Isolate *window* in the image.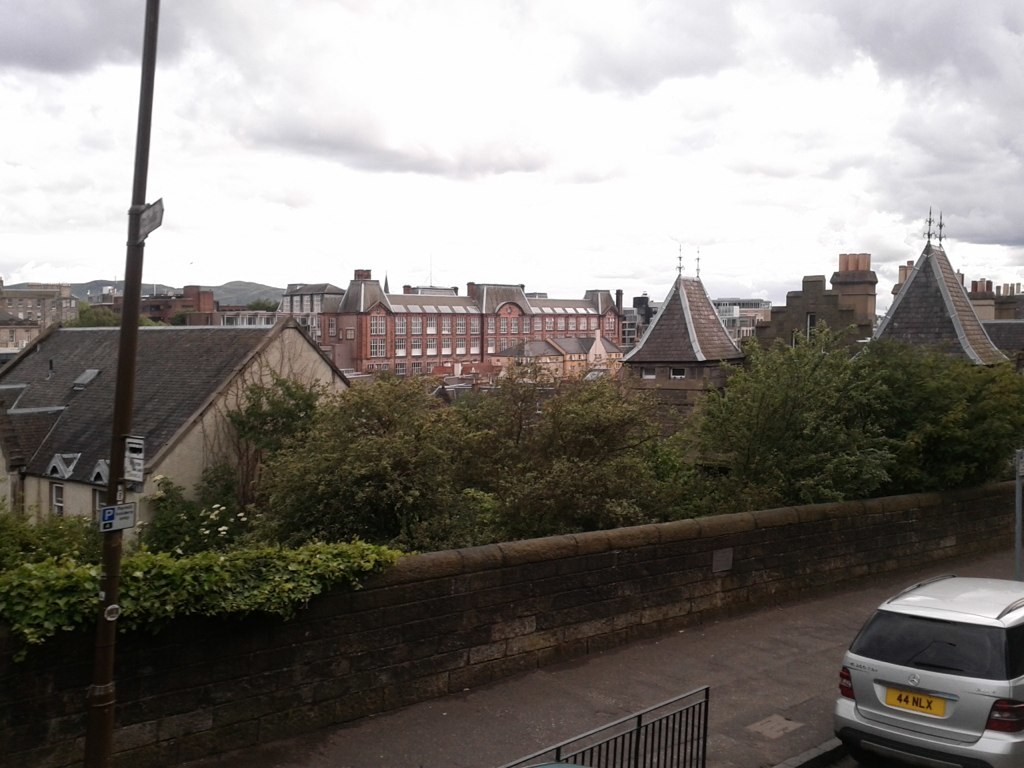
Isolated region: bbox=(11, 472, 49, 521).
